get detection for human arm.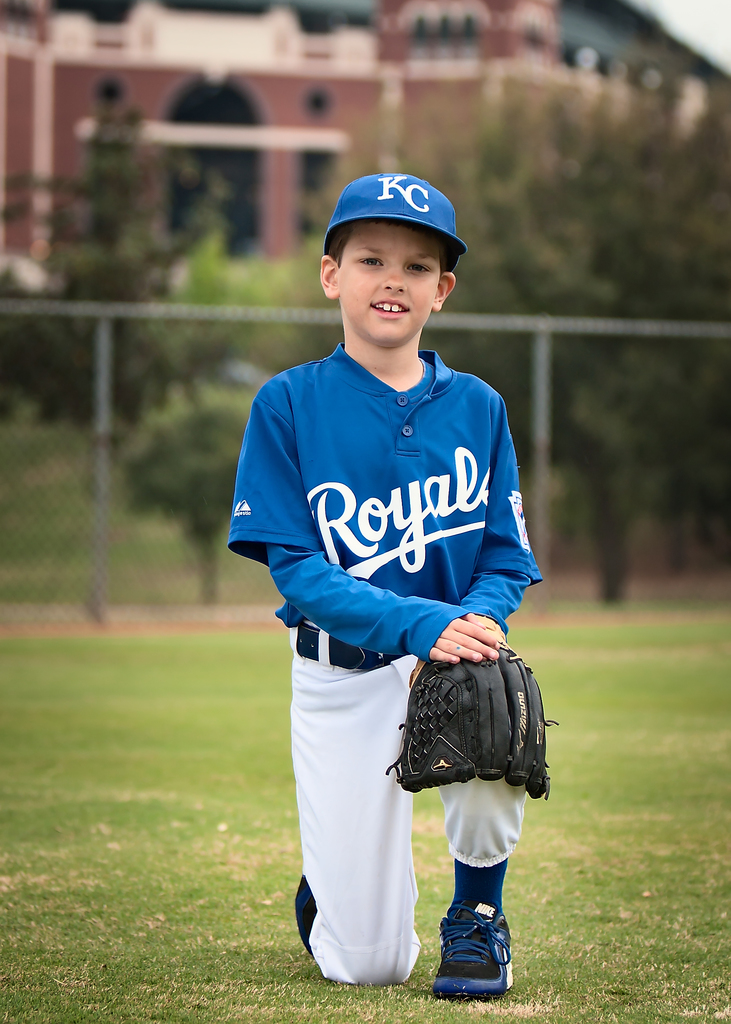
Detection: crop(217, 390, 500, 680).
